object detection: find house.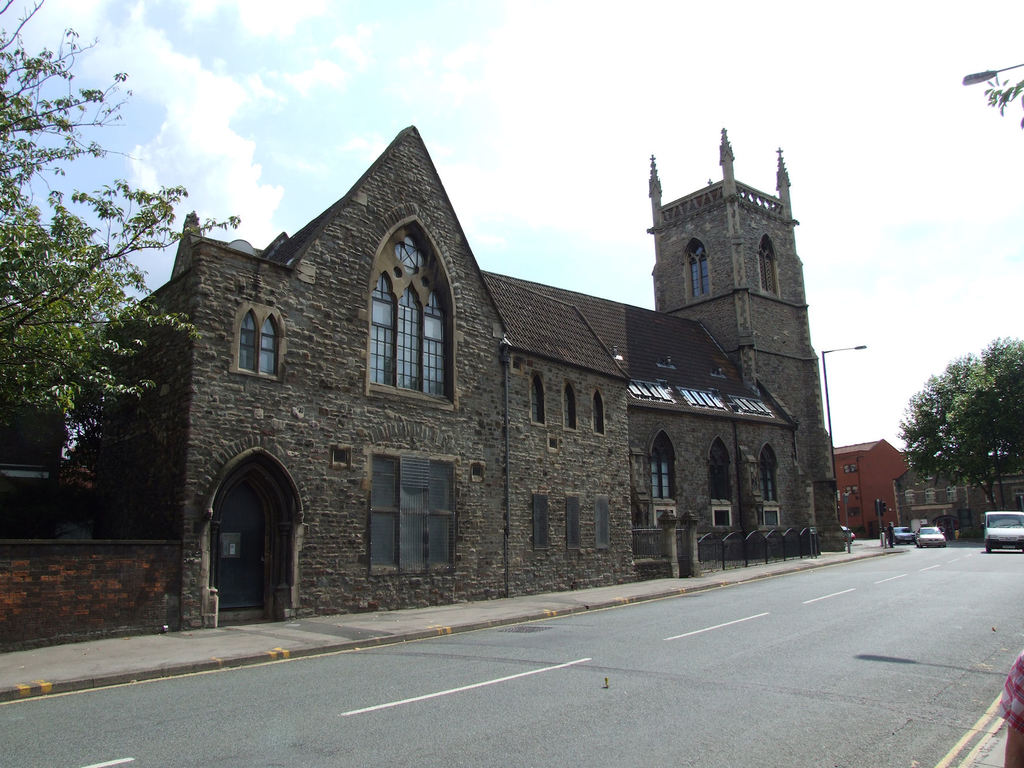
crop(86, 127, 799, 632).
